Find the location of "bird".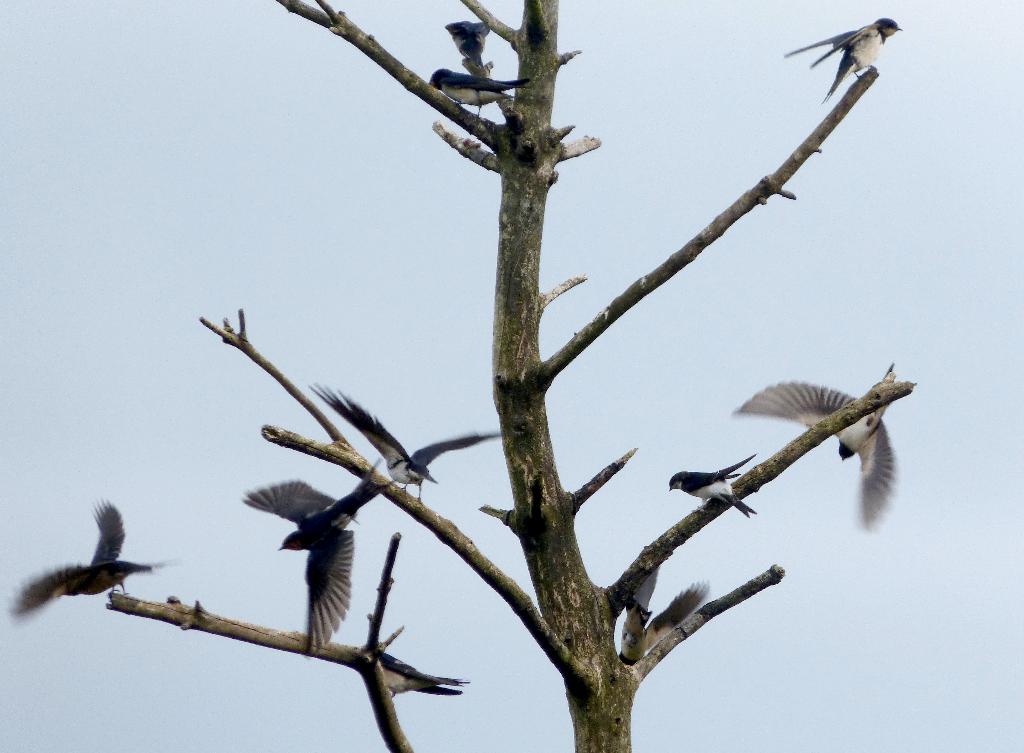
Location: [x1=0, y1=482, x2=180, y2=620].
